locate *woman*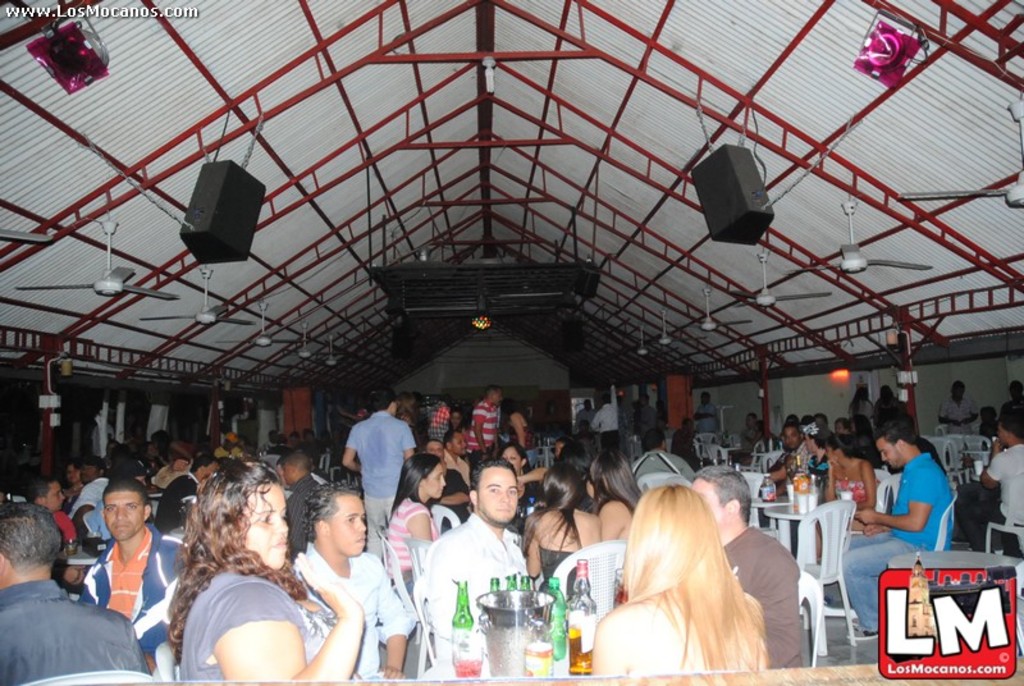
l=733, t=410, r=768, b=461
